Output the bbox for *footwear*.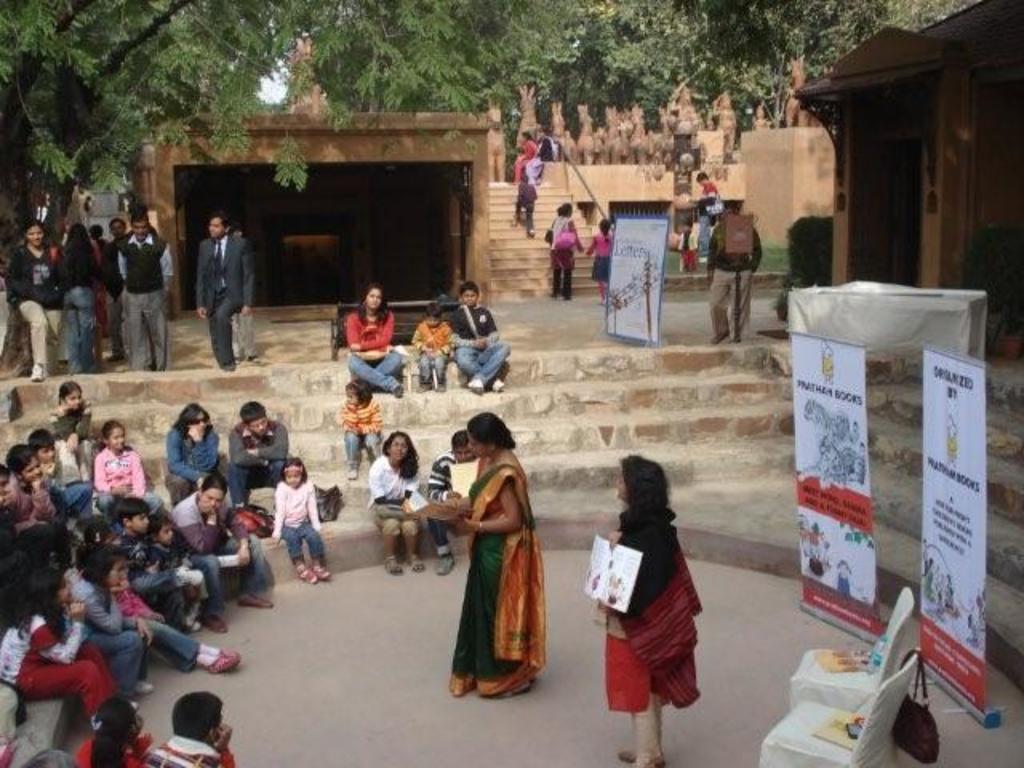
select_region(221, 358, 234, 373).
